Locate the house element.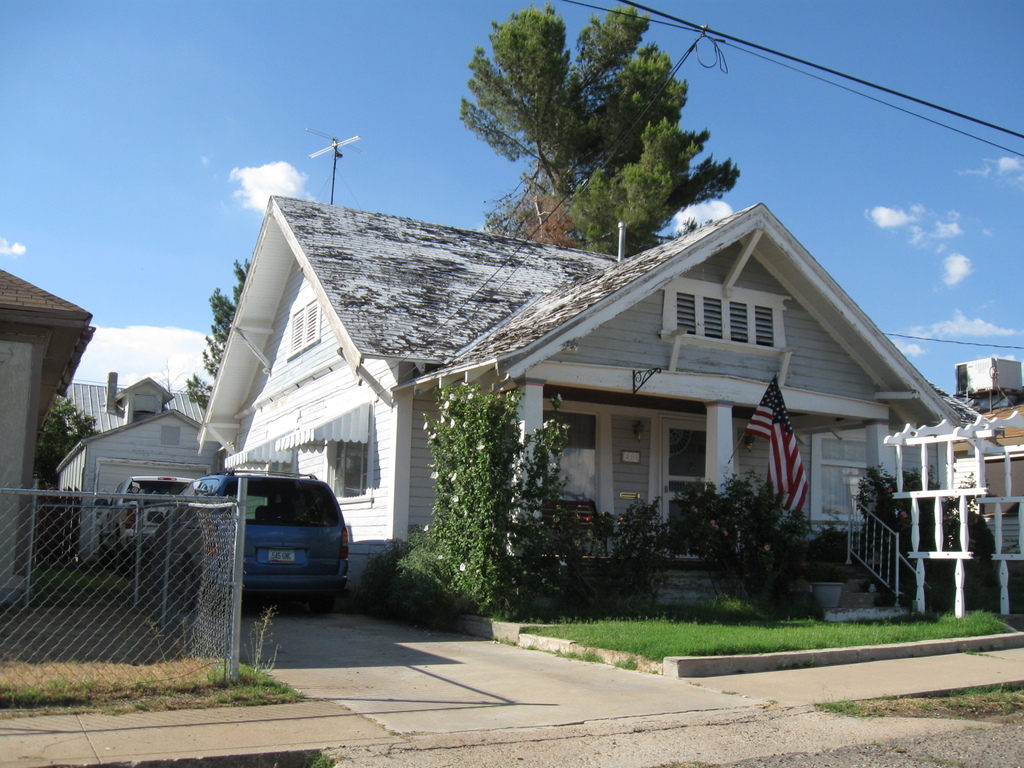
Element bbox: {"x1": 31, "y1": 375, "x2": 242, "y2": 569}.
